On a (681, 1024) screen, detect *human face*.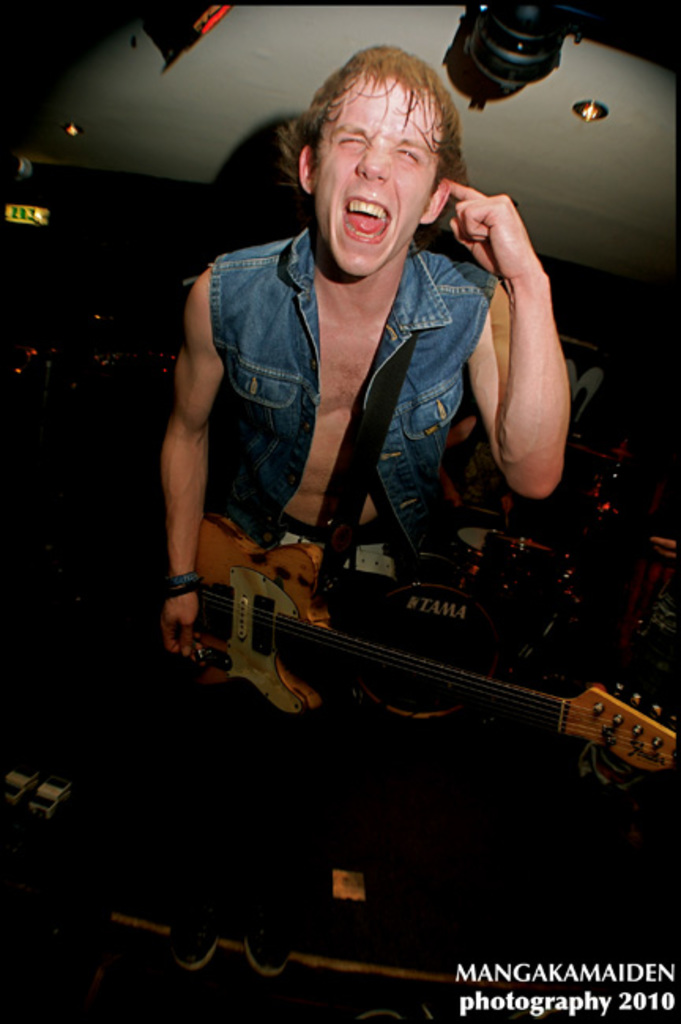
Rect(317, 77, 430, 287).
